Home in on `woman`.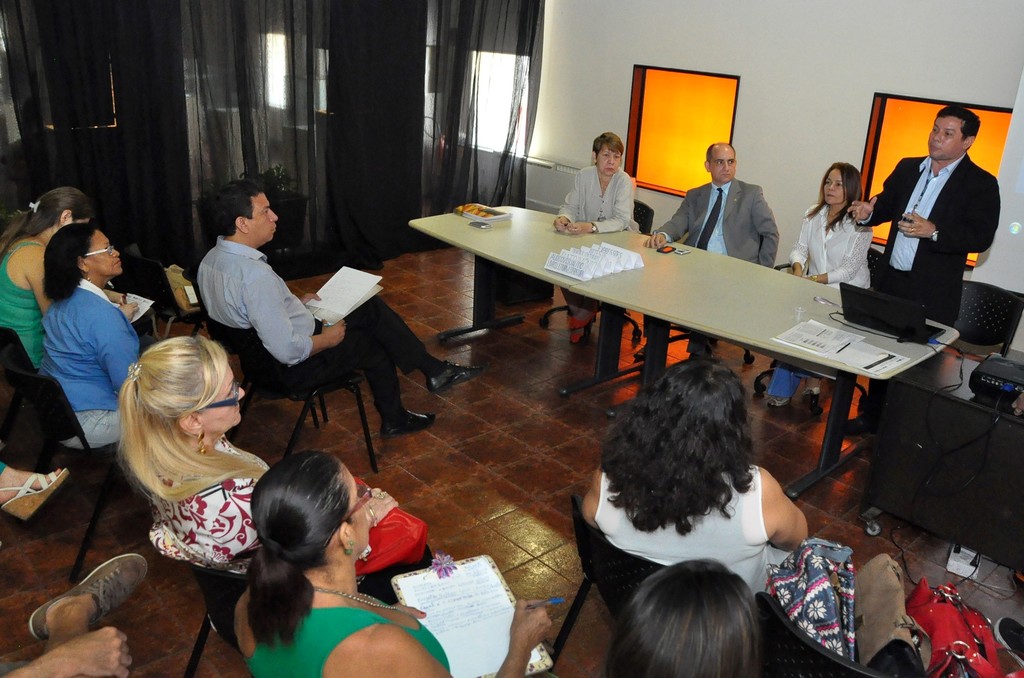
Homed in at box(762, 163, 875, 405).
